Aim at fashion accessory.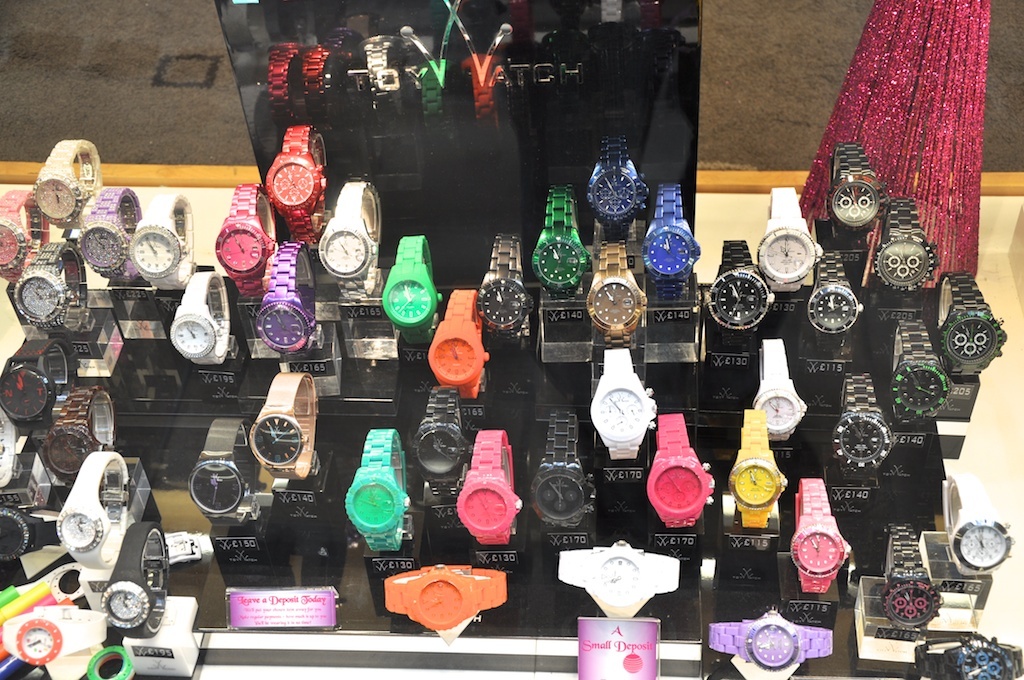
Aimed at detection(529, 183, 590, 299).
